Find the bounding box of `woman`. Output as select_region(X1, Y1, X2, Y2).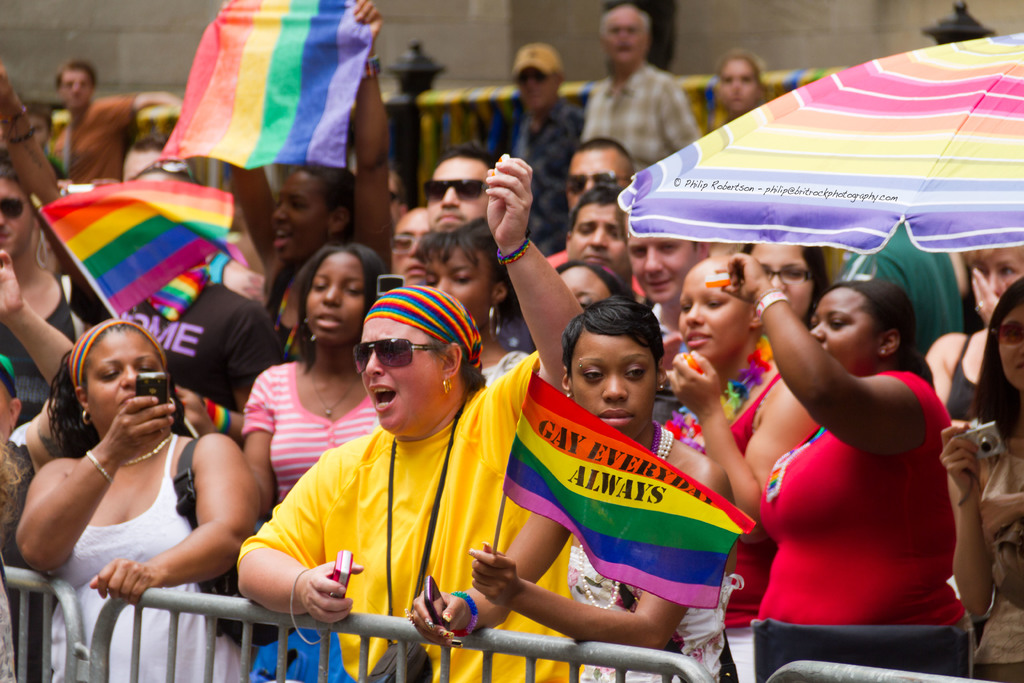
select_region(12, 317, 259, 682).
